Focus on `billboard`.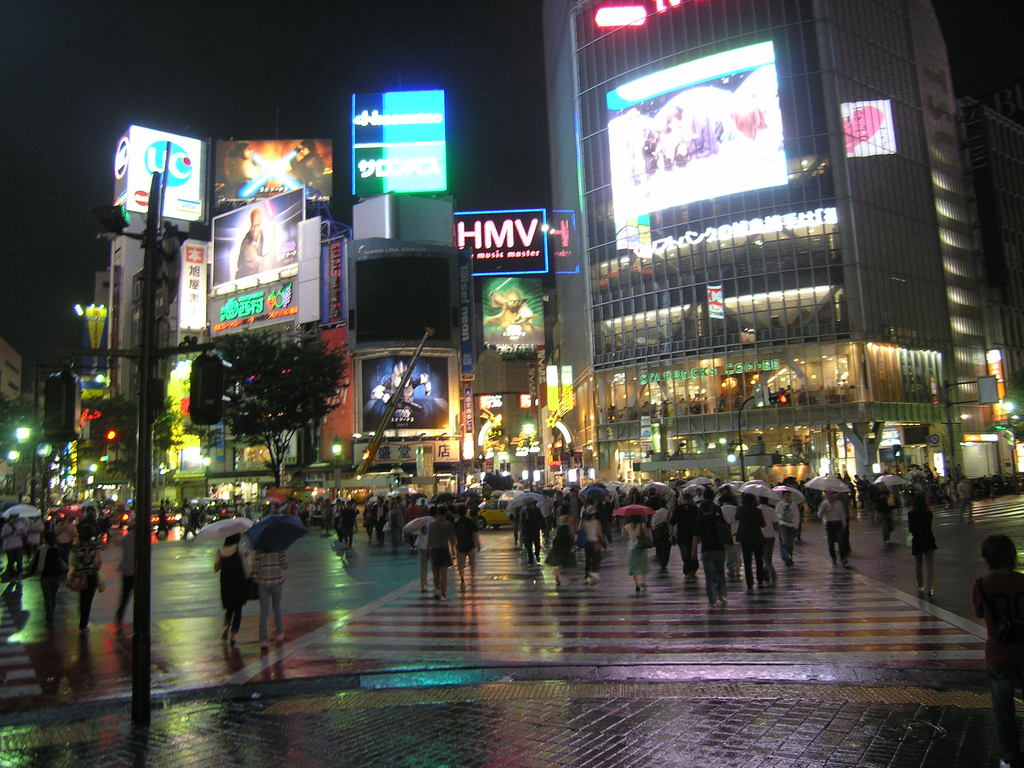
Focused at [962,433,1002,444].
